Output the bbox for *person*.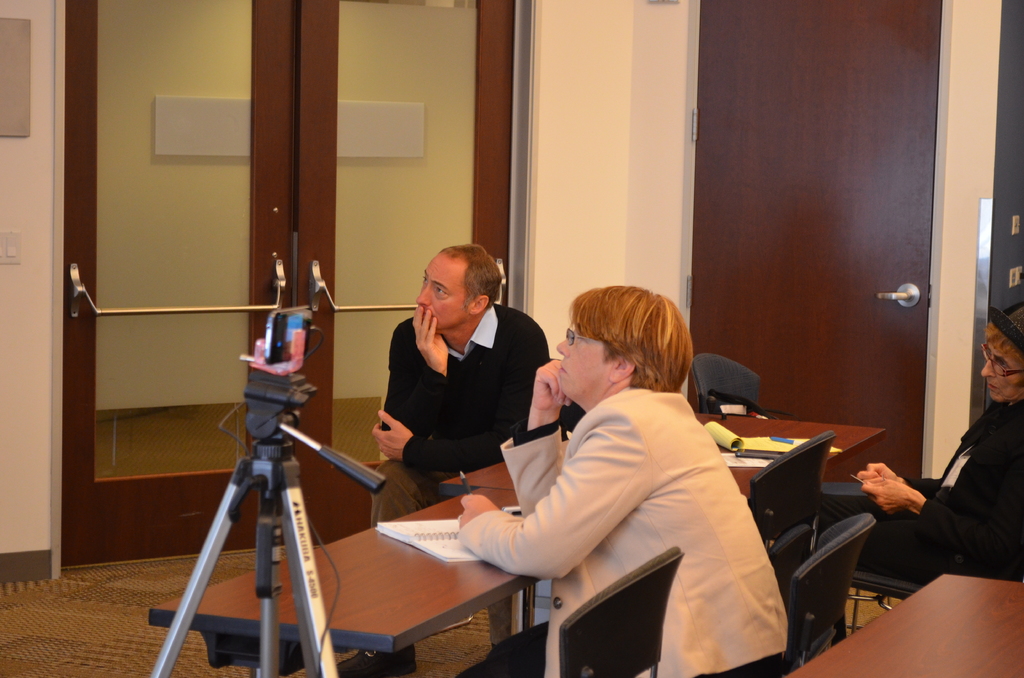
{"x1": 815, "y1": 295, "x2": 1023, "y2": 595}.
